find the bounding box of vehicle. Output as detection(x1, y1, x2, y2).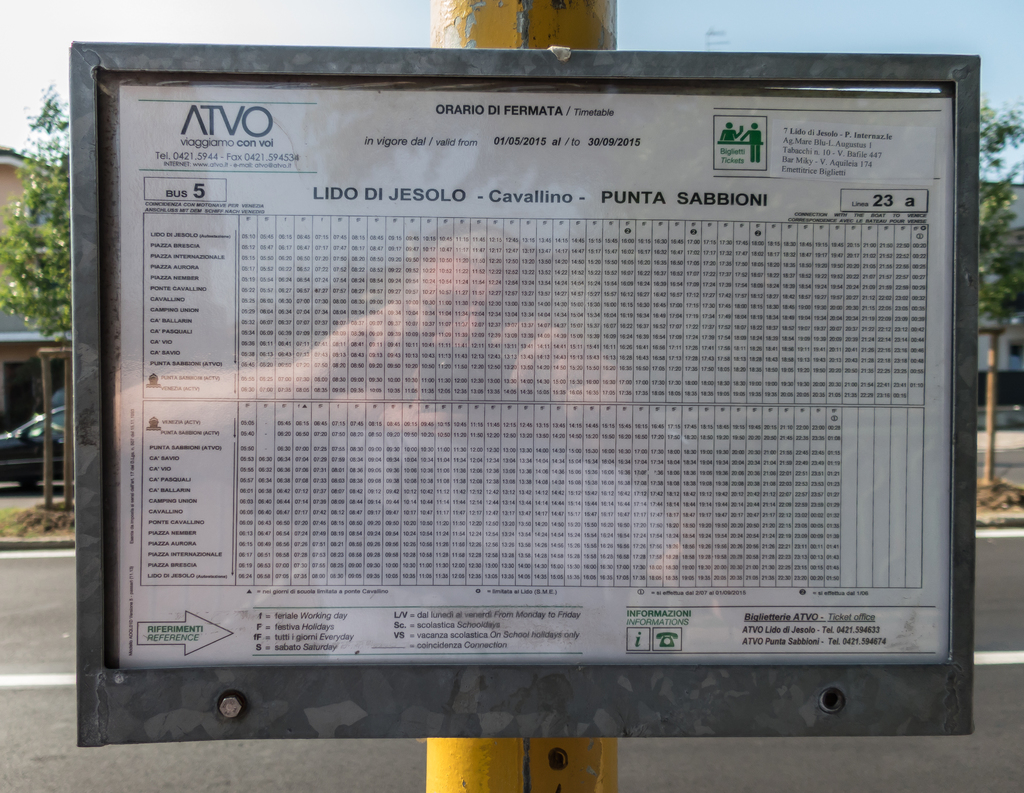
detection(0, 403, 63, 490).
